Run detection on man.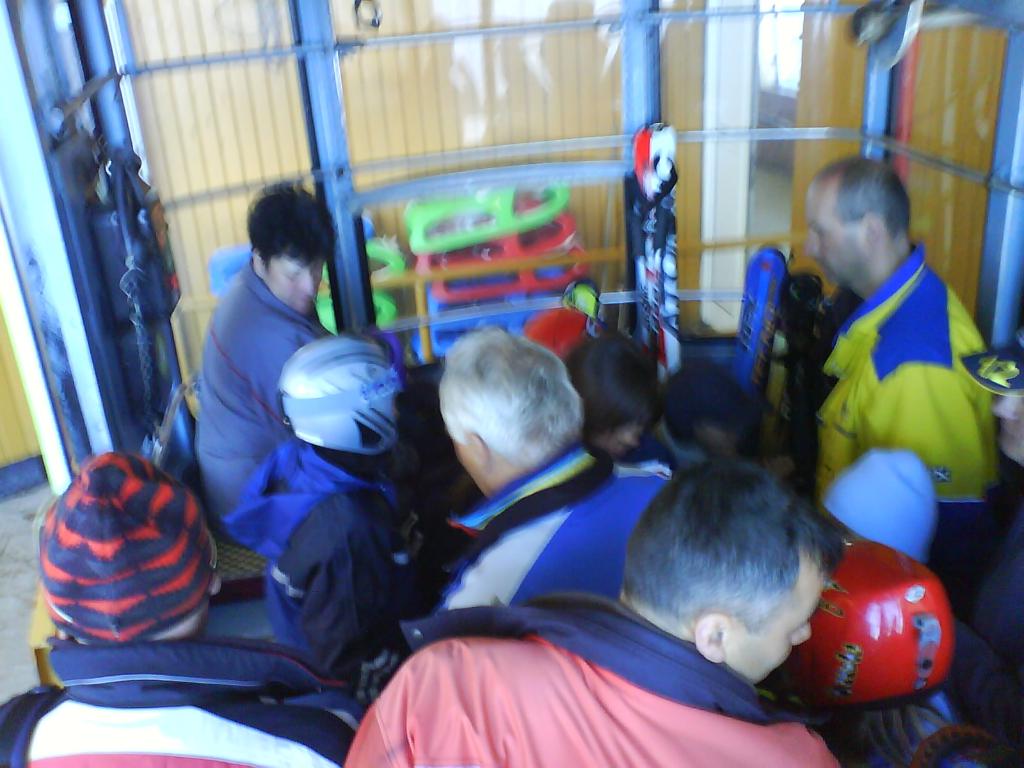
Result: l=438, t=326, r=675, b=609.
